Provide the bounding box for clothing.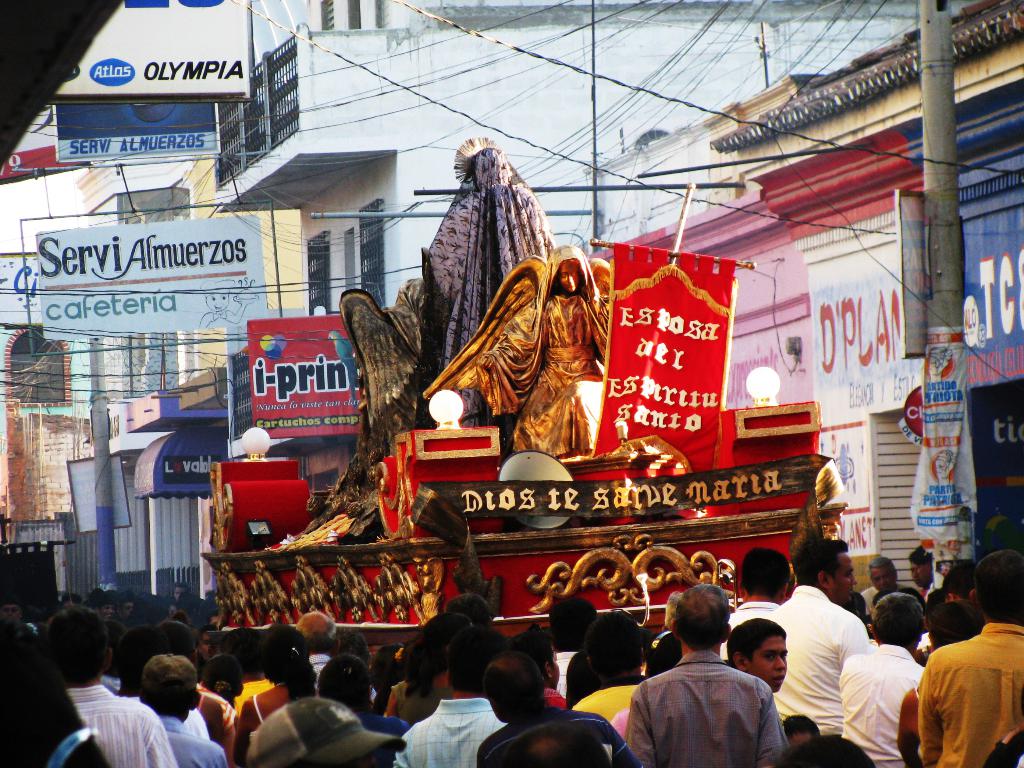
231/674/277/710.
